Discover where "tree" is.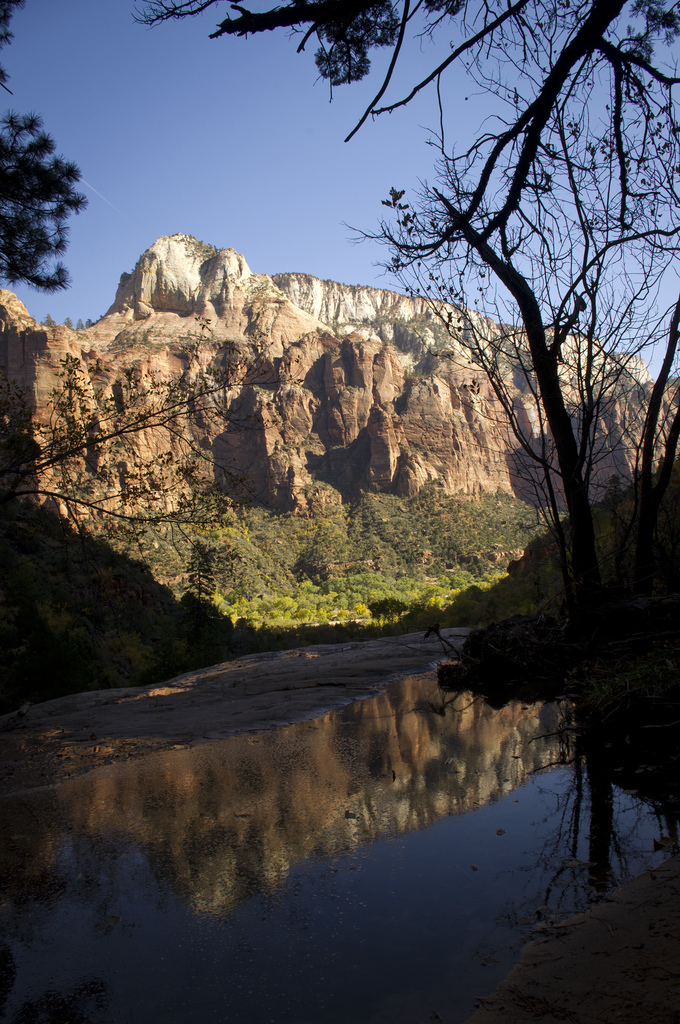
Discovered at 124/0/679/390.
